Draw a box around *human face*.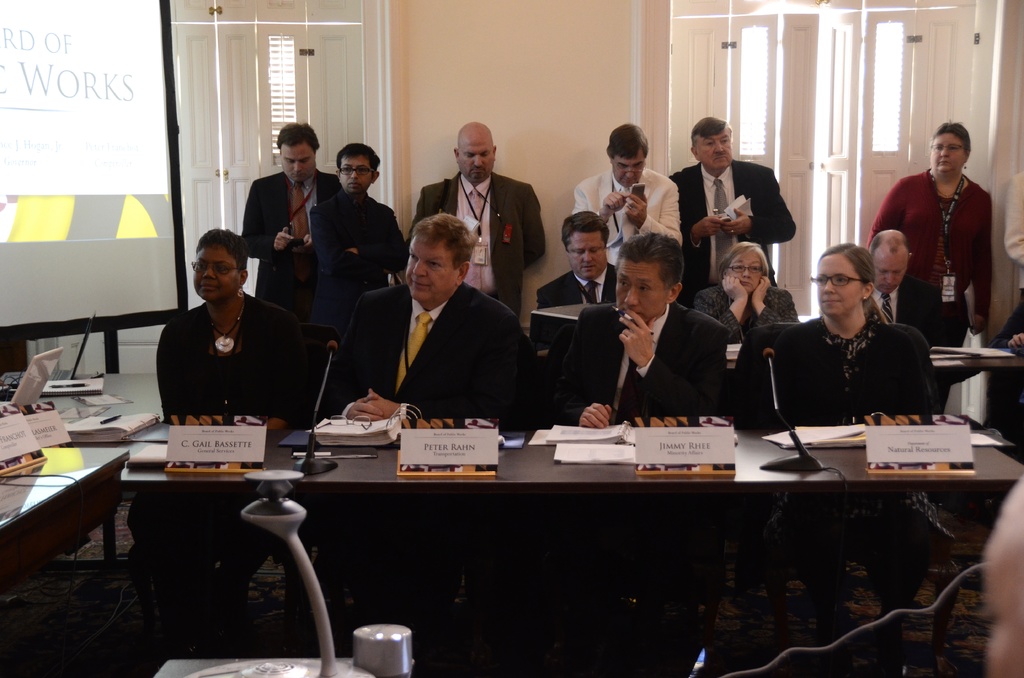
bbox=(876, 256, 910, 295).
